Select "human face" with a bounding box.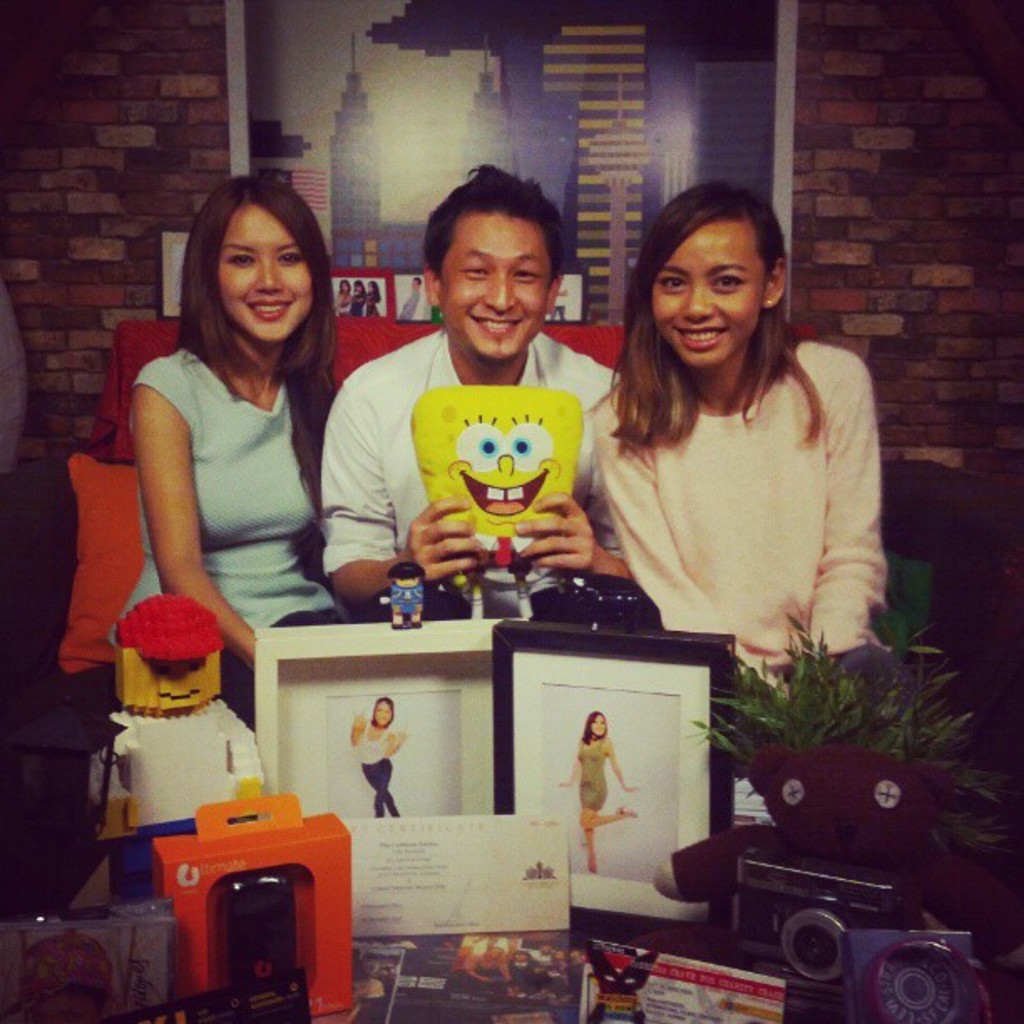
{"left": 644, "top": 228, "right": 766, "bottom": 365}.
